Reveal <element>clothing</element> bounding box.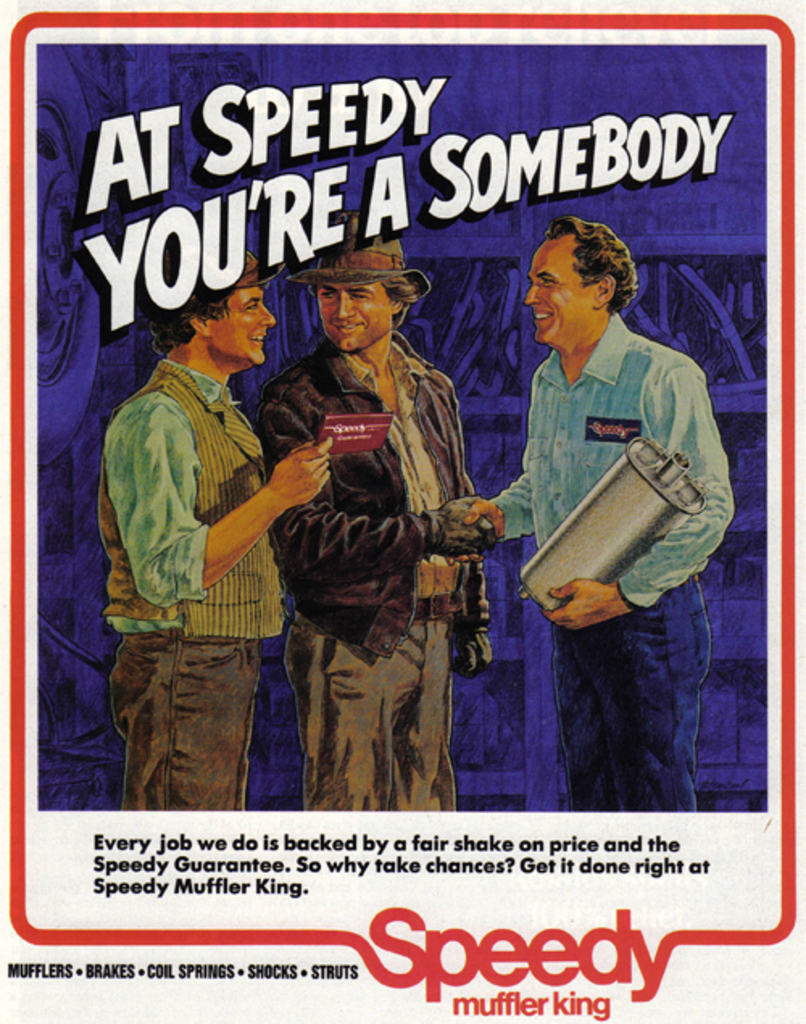
Revealed: 95, 360, 282, 824.
